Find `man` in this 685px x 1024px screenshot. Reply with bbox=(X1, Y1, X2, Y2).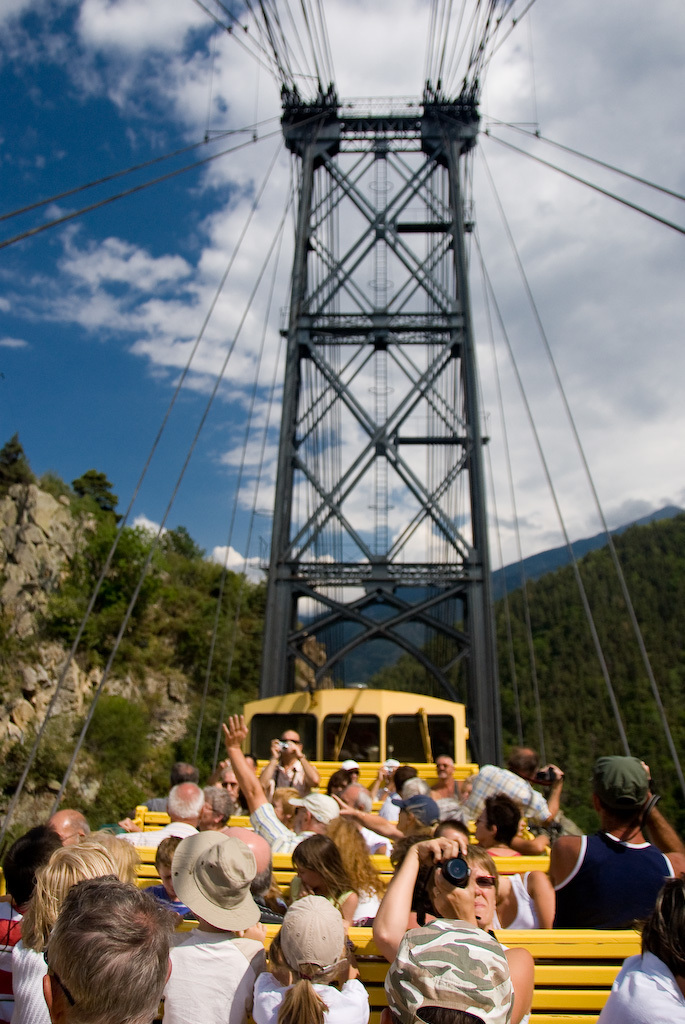
bbox=(378, 764, 420, 822).
